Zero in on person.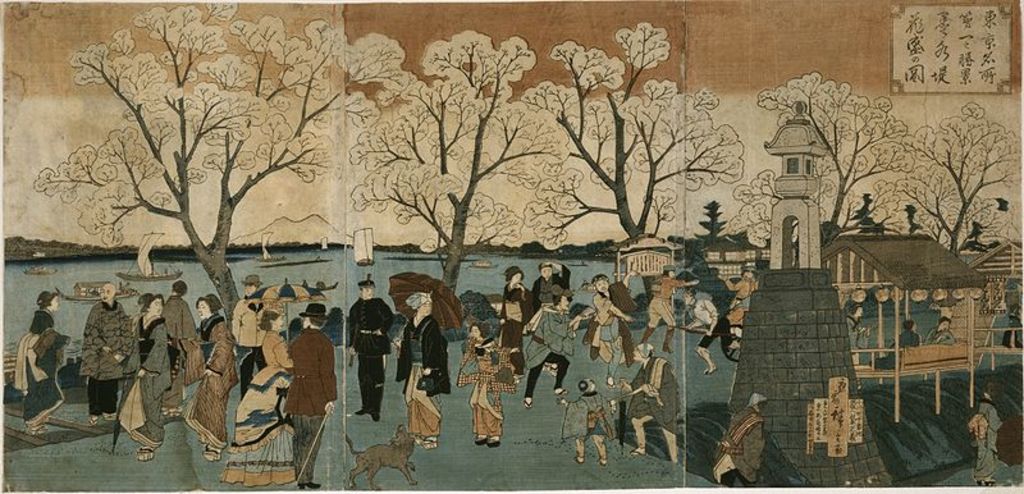
Zeroed in: (840, 287, 863, 365).
